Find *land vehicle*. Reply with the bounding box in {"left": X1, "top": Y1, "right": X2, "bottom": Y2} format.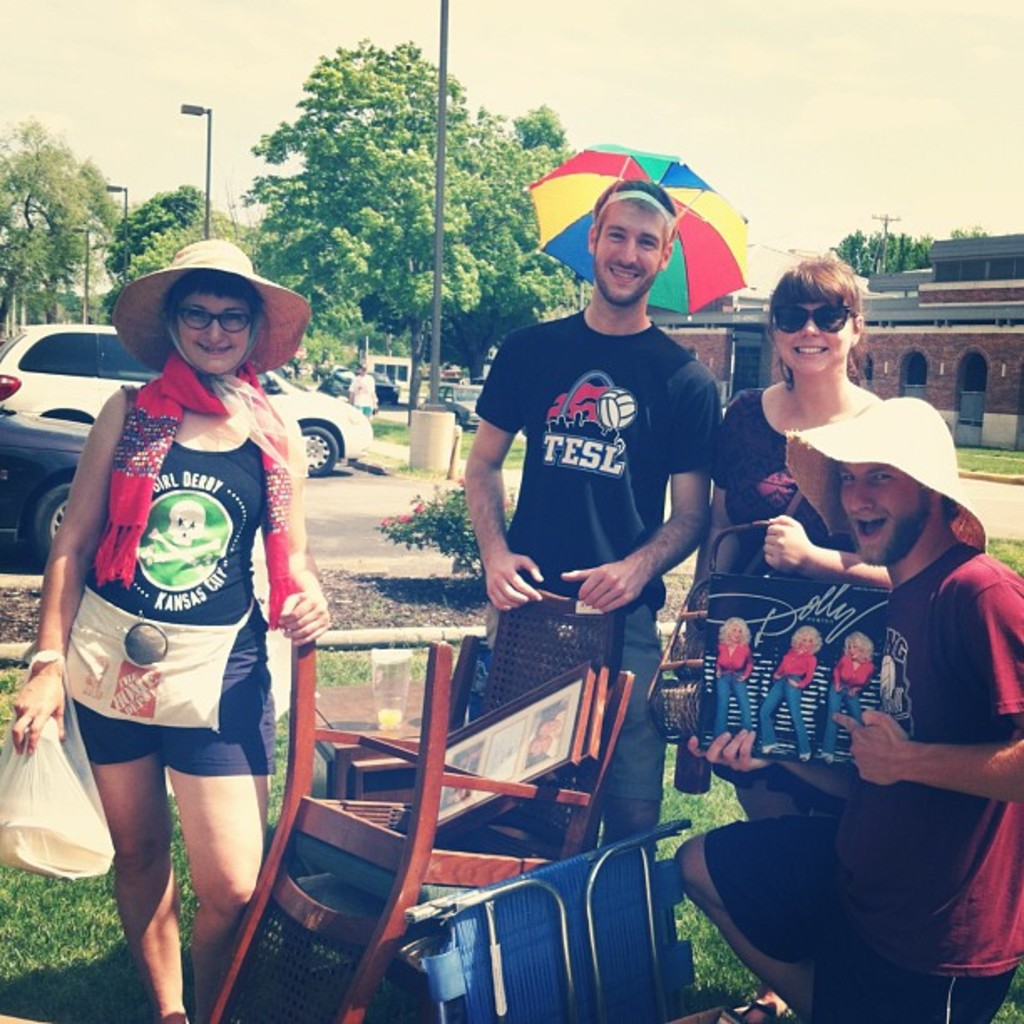
{"left": 376, "top": 370, "right": 397, "bottom": 395}.
